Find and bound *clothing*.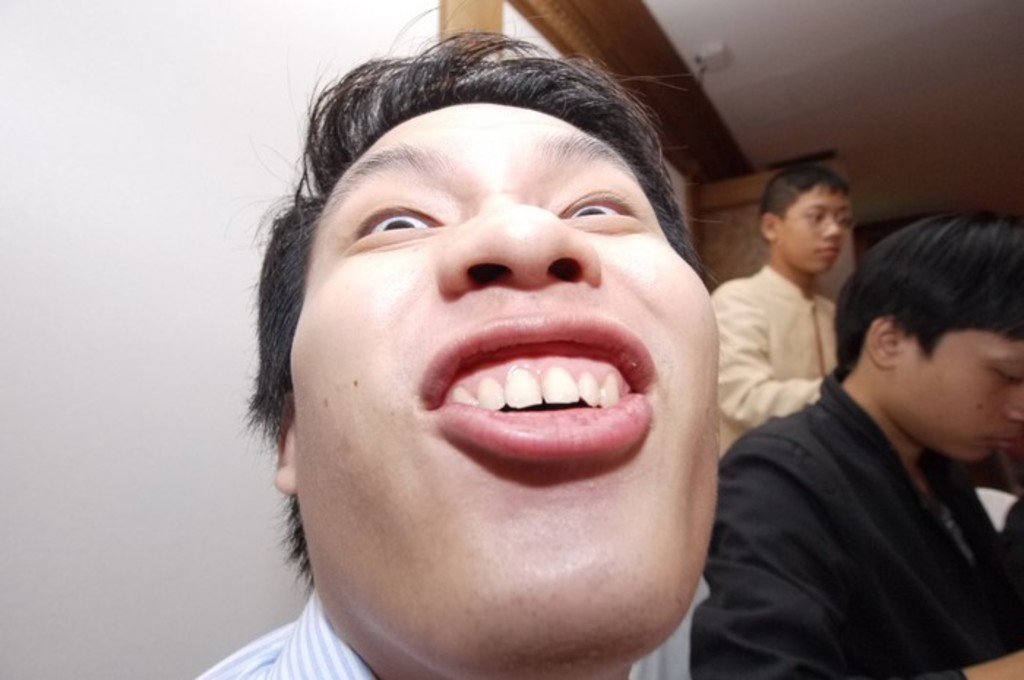
Bound: (left=195, top=579, right=677, bottom=679).
